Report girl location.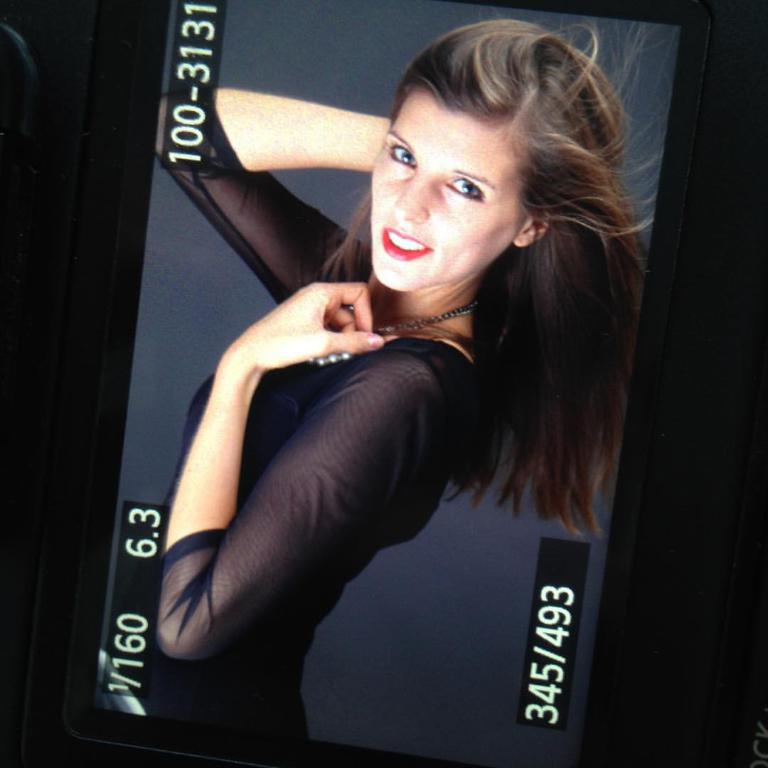
Report: (83, 6, 653, 766).
